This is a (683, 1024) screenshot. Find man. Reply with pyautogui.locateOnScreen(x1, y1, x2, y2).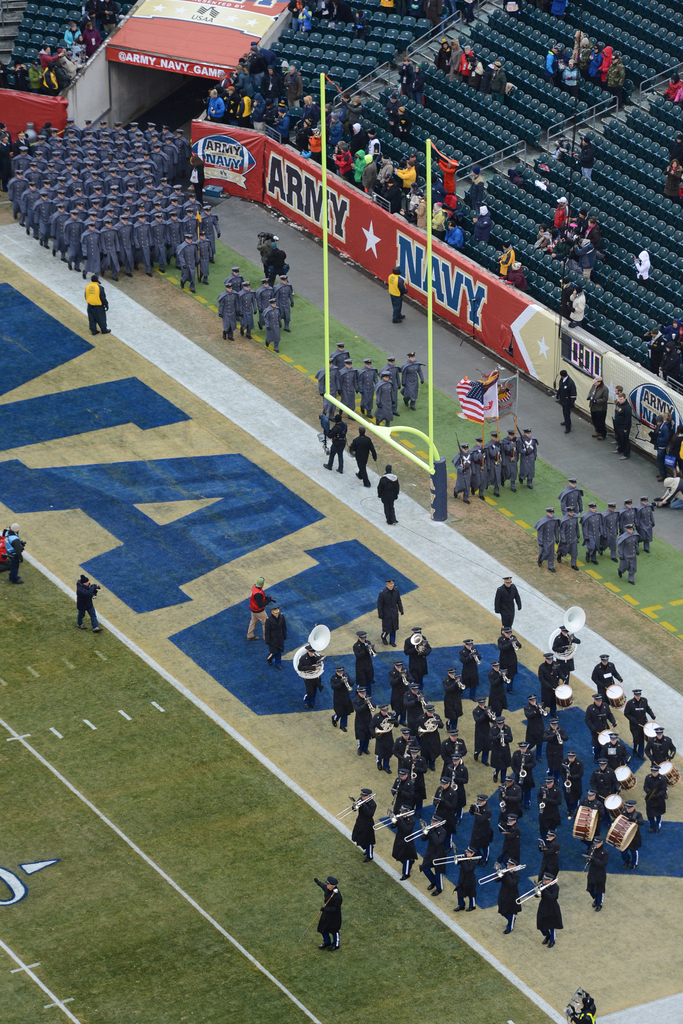
pyautogui.locateOnScreen(506, 256, 527, 289).
